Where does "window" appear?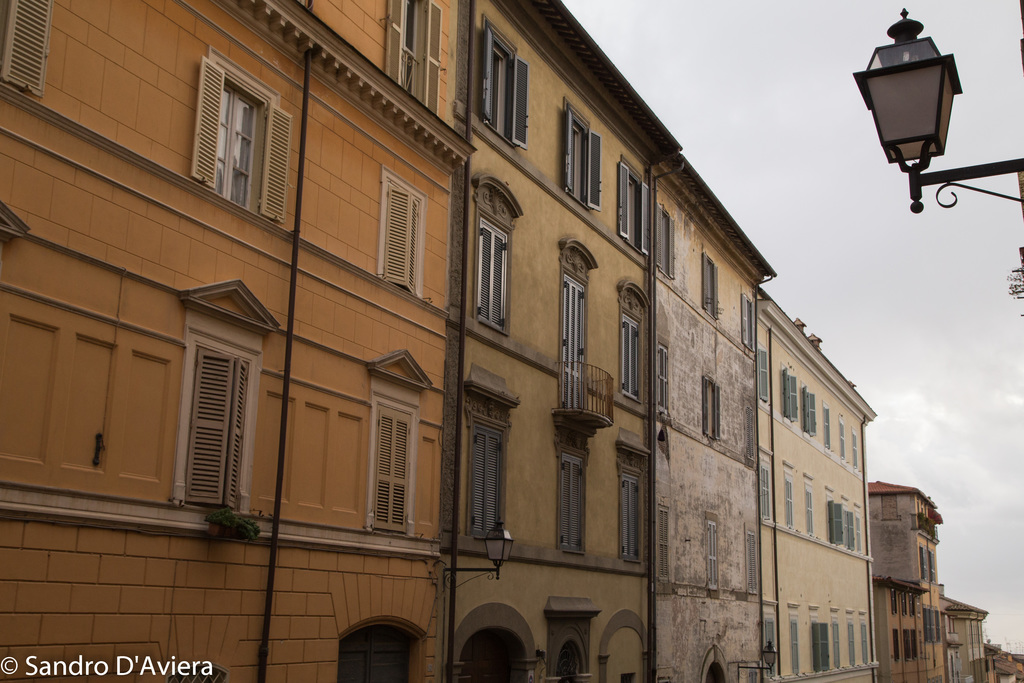
Appears at l=892, t=628, r=899, b=661.
